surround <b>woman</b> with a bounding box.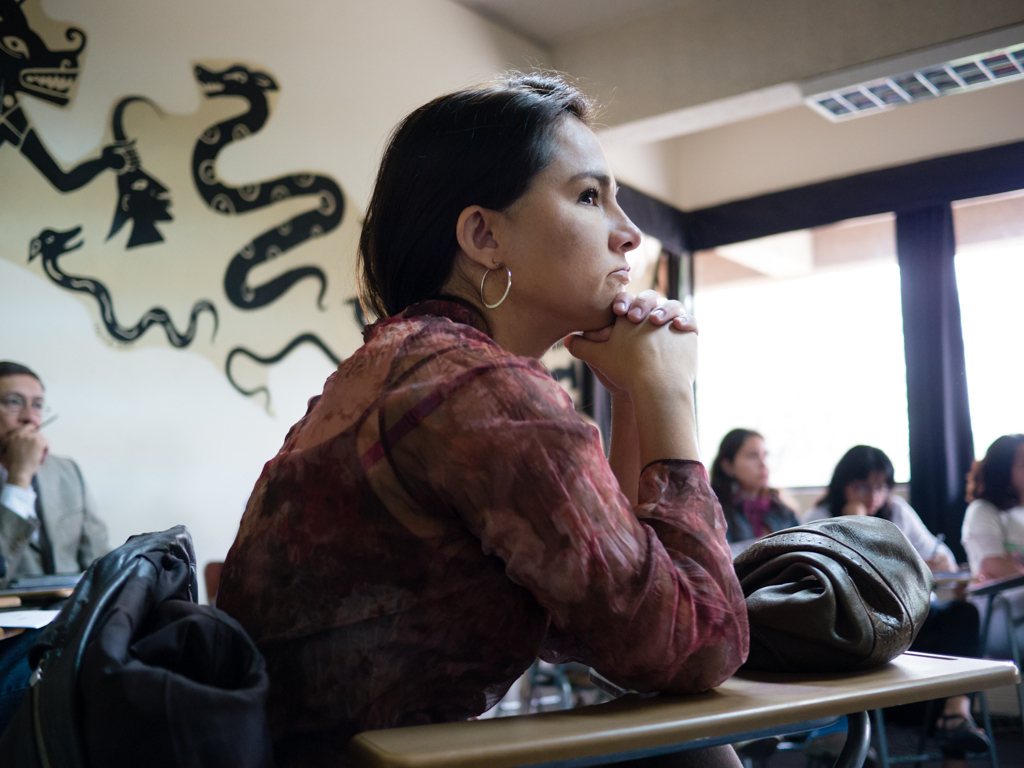
box(958, 432, 1023, 687).
